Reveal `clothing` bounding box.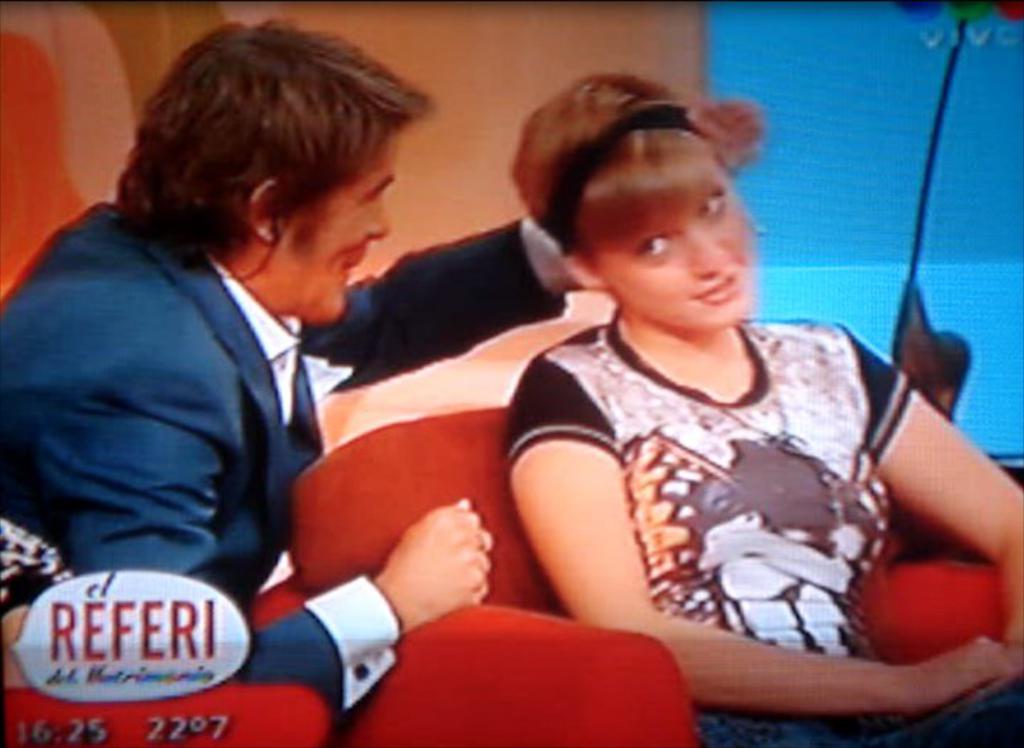
Revealed: locate(505, 300, 930, 678).
